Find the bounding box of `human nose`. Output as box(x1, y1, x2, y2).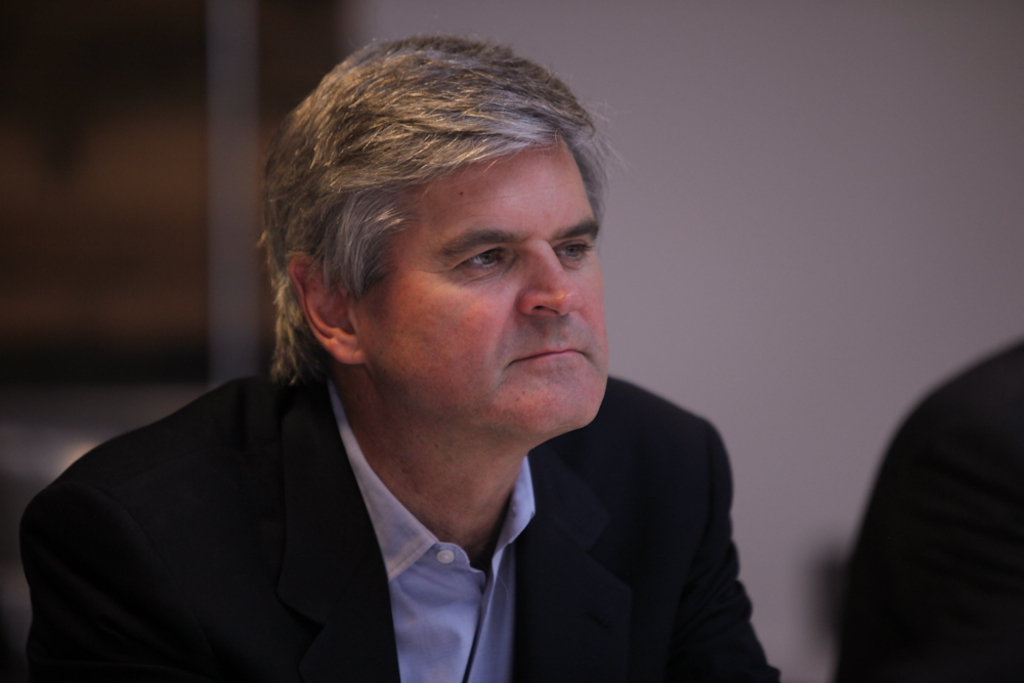
box(511, 241, 577, 323).
